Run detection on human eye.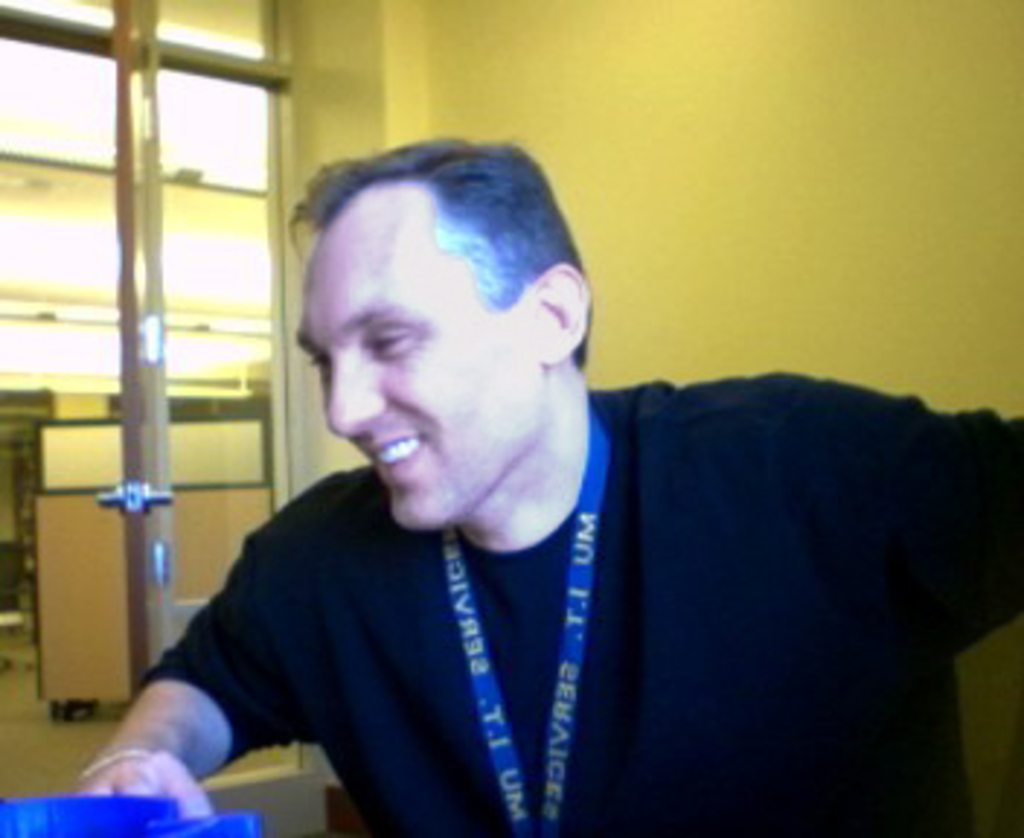
Result: region(305, 352, 329, 384).
